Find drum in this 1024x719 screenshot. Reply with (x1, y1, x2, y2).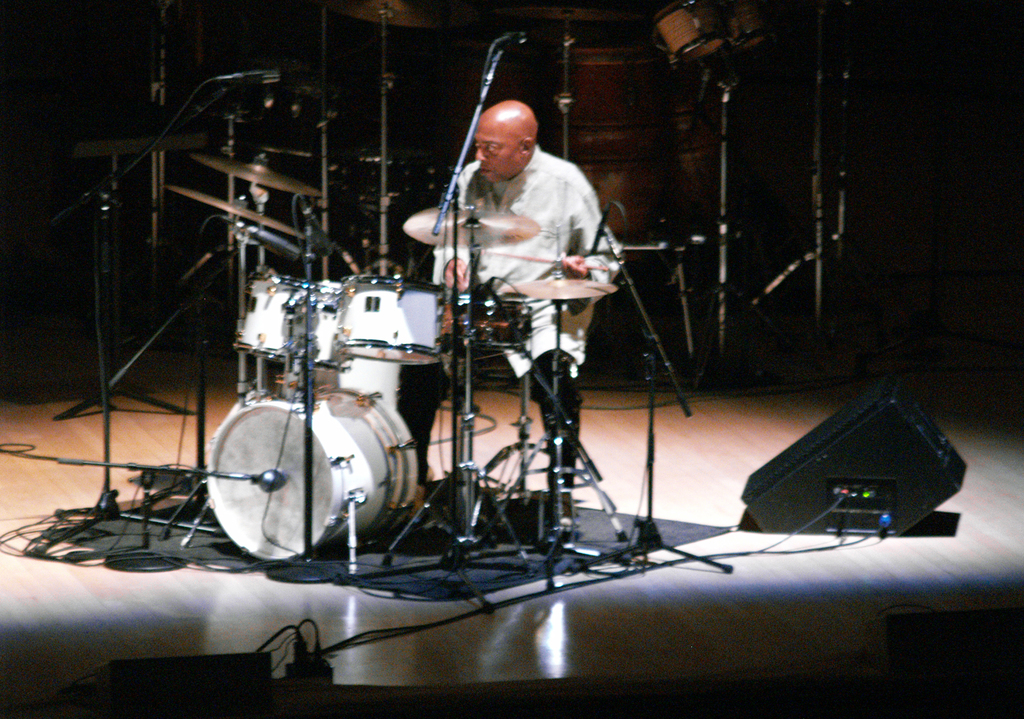
(284, 356, 398, 409).
